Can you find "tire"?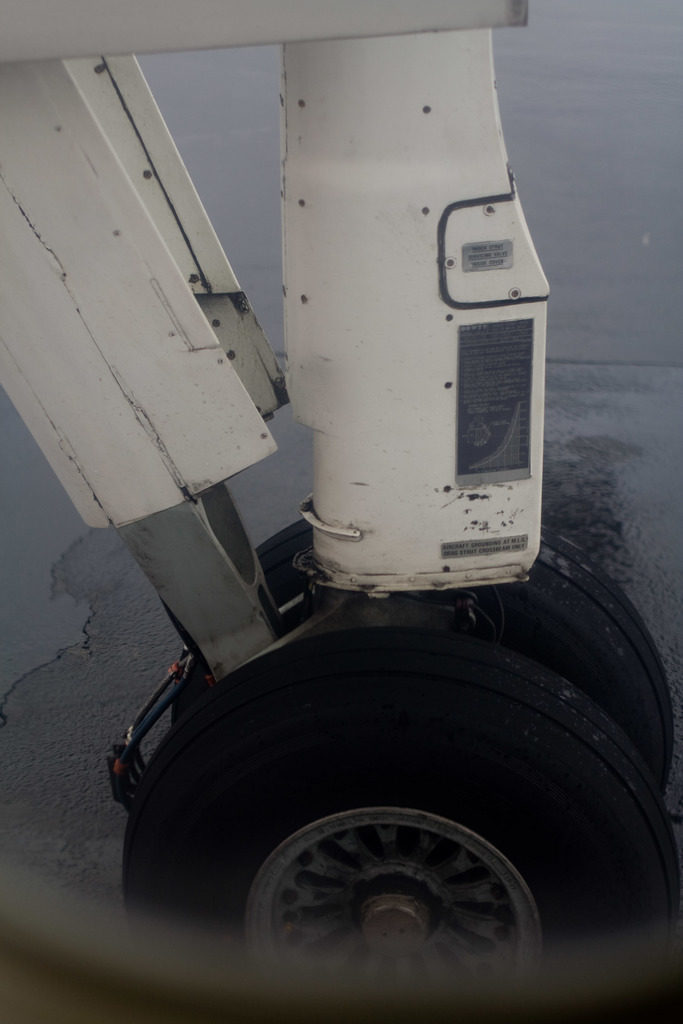
Yes, bounding box: detection(170, 513, 670, 795).
